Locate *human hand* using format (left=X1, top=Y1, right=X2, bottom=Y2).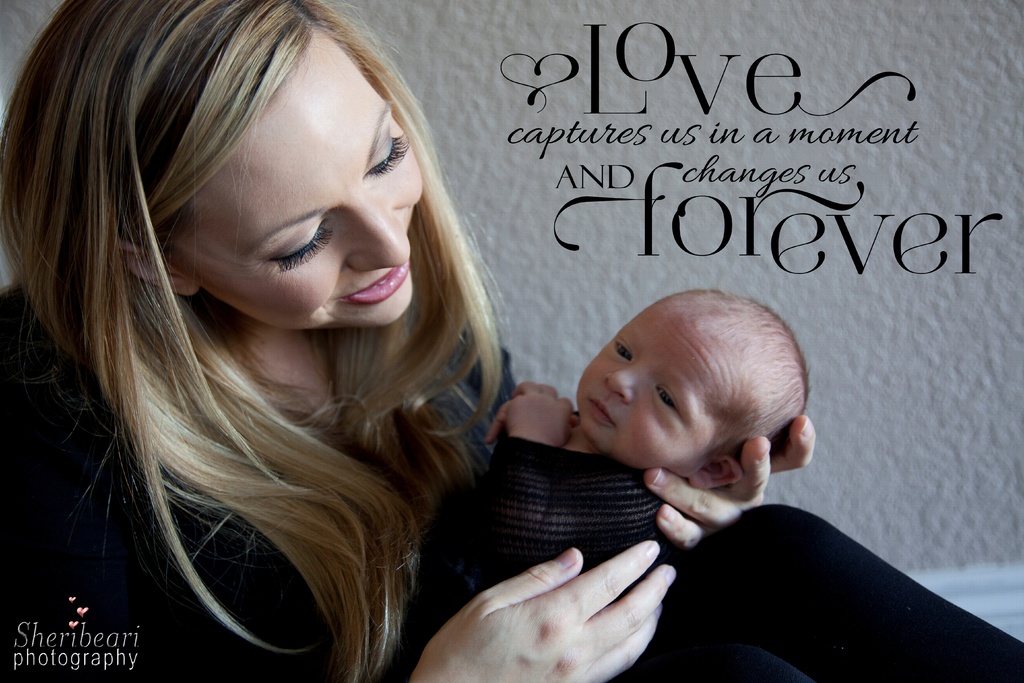
(left=646, top=413, right=820, bottom=552).
